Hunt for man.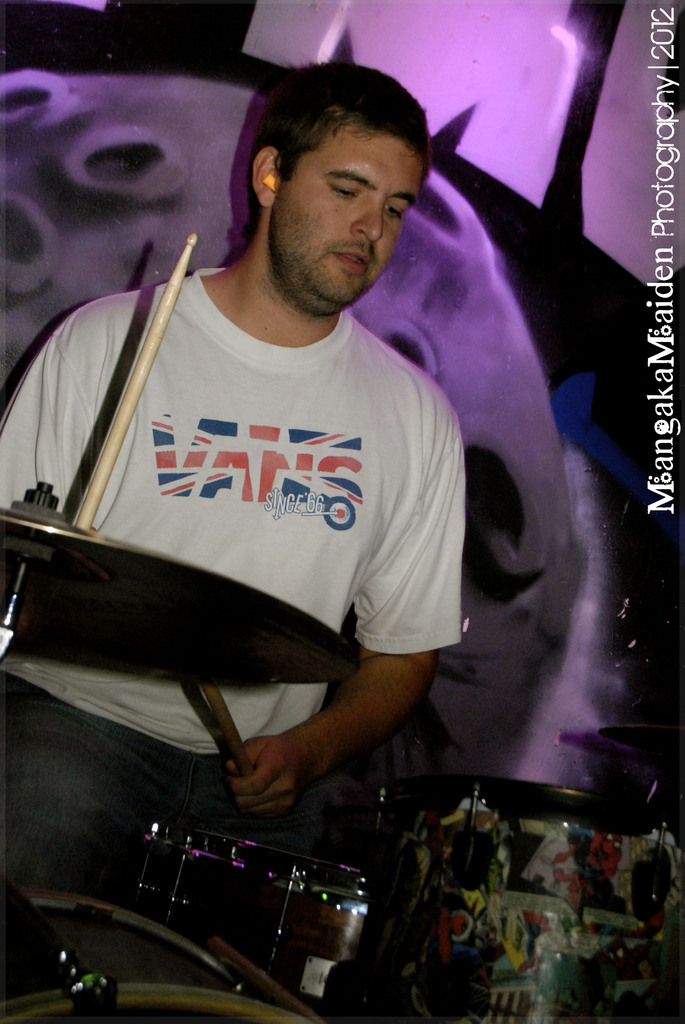
Hunted down at [left=27, top=50, right=546, bottom=924].
